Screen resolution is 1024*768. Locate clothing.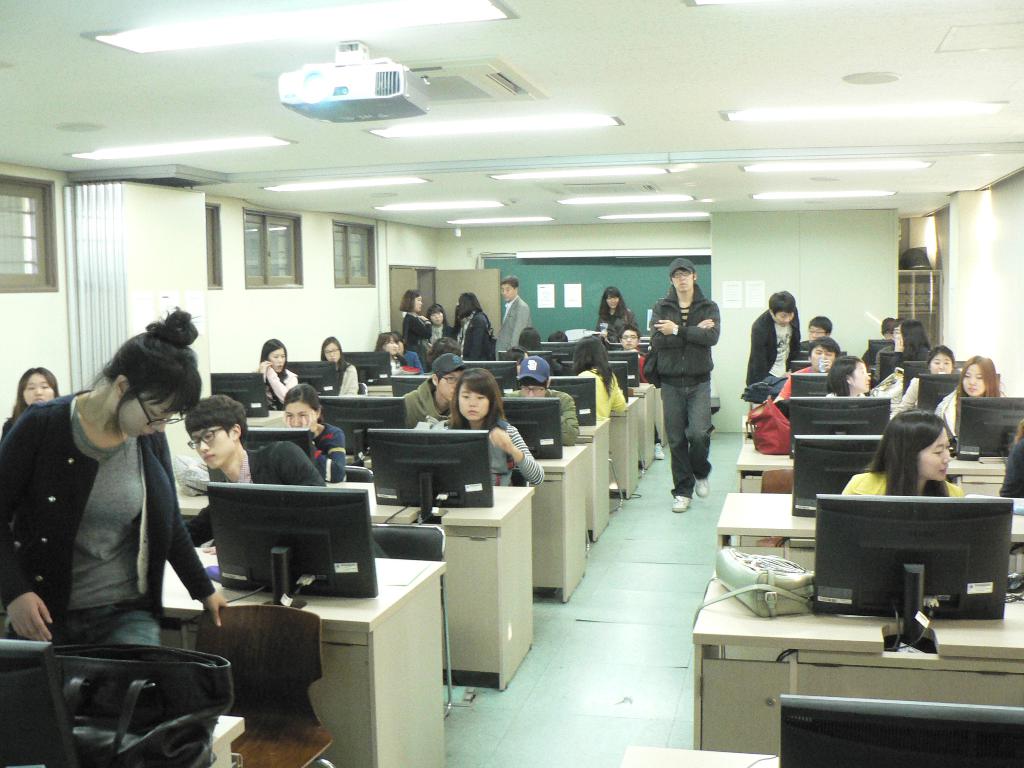
[x1=181, y1=440, x2=388, y2=557].
